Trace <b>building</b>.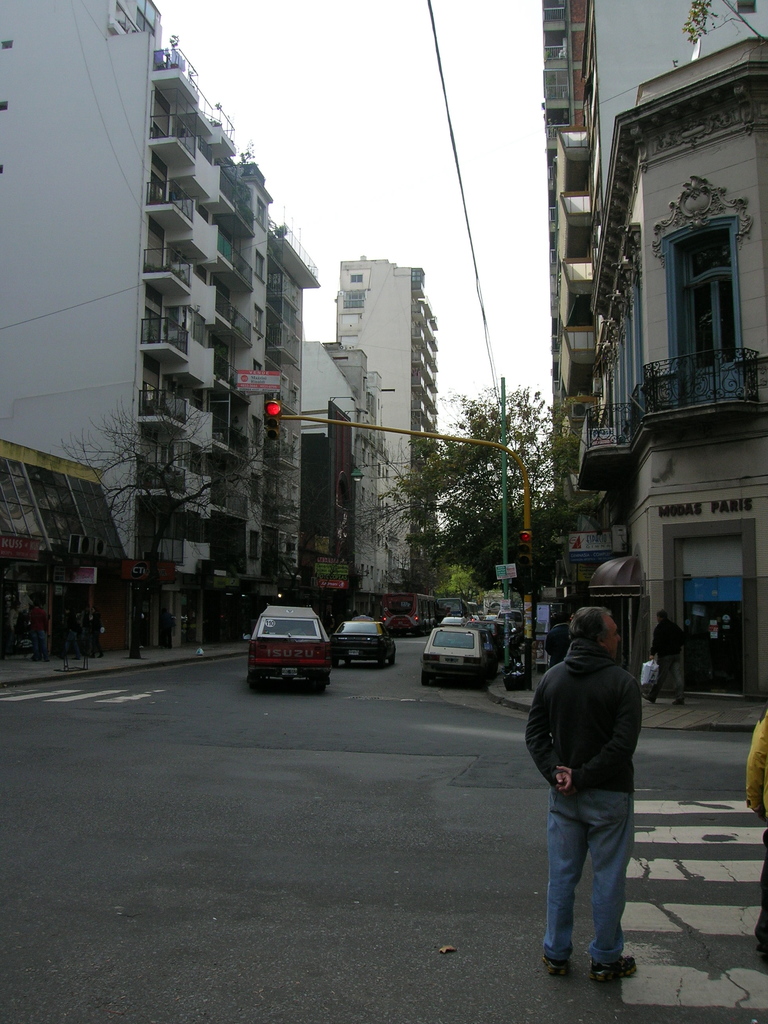
Traced to <box>0,0,316,573</box>.
